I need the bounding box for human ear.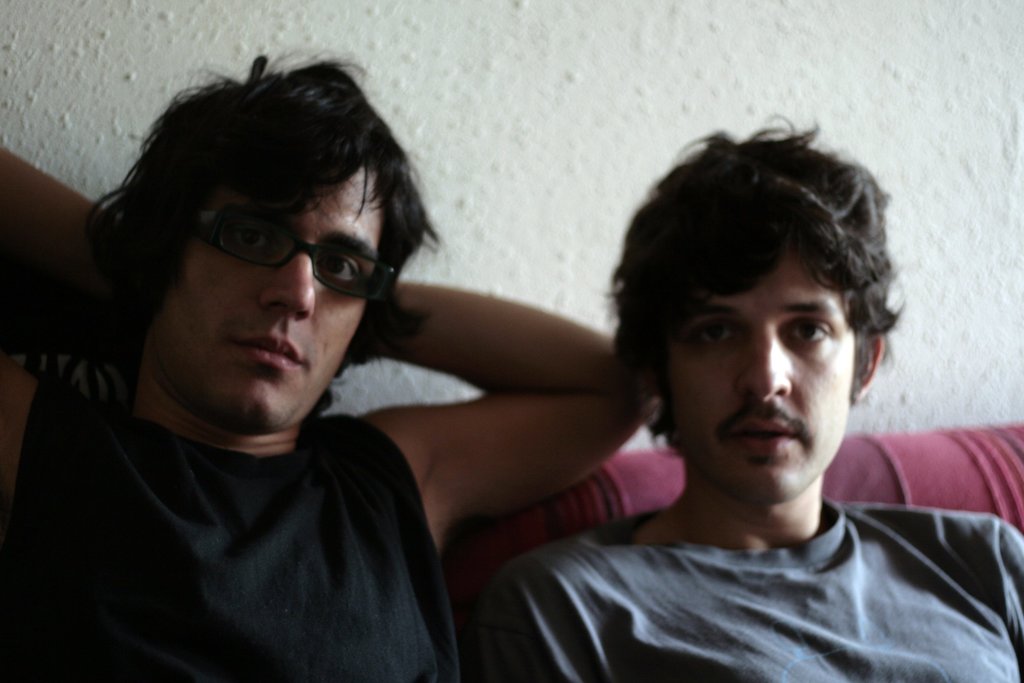
Here it is: 856:333:887:398.
